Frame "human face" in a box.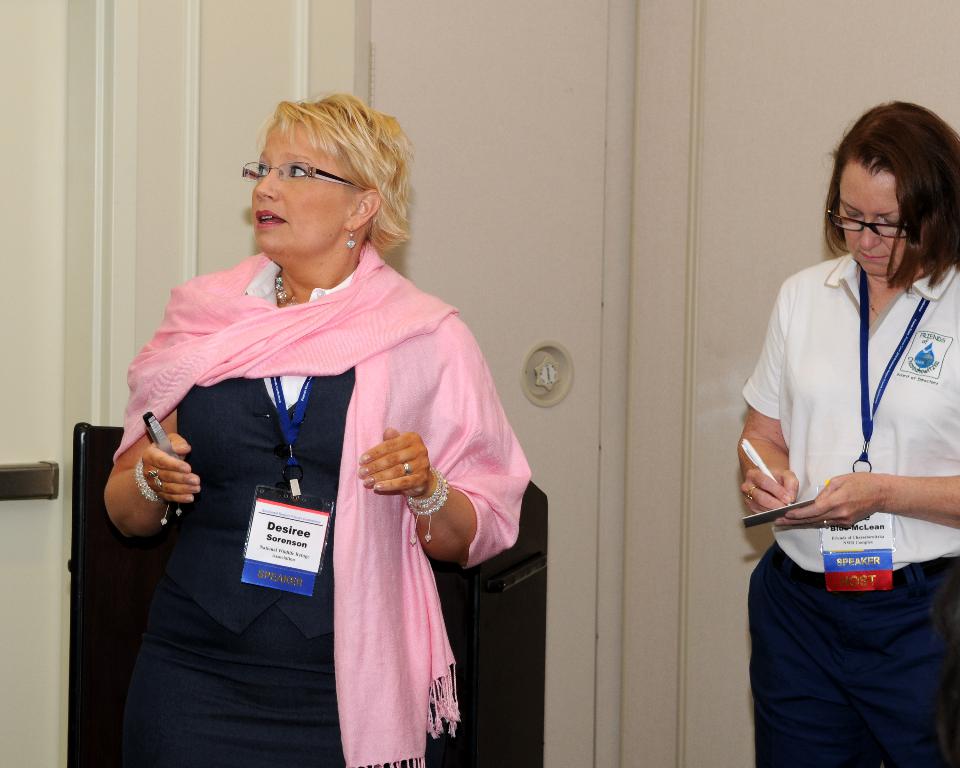
{"x1": 247, "y1": 124, "x2": 353, "y2": 261}.
